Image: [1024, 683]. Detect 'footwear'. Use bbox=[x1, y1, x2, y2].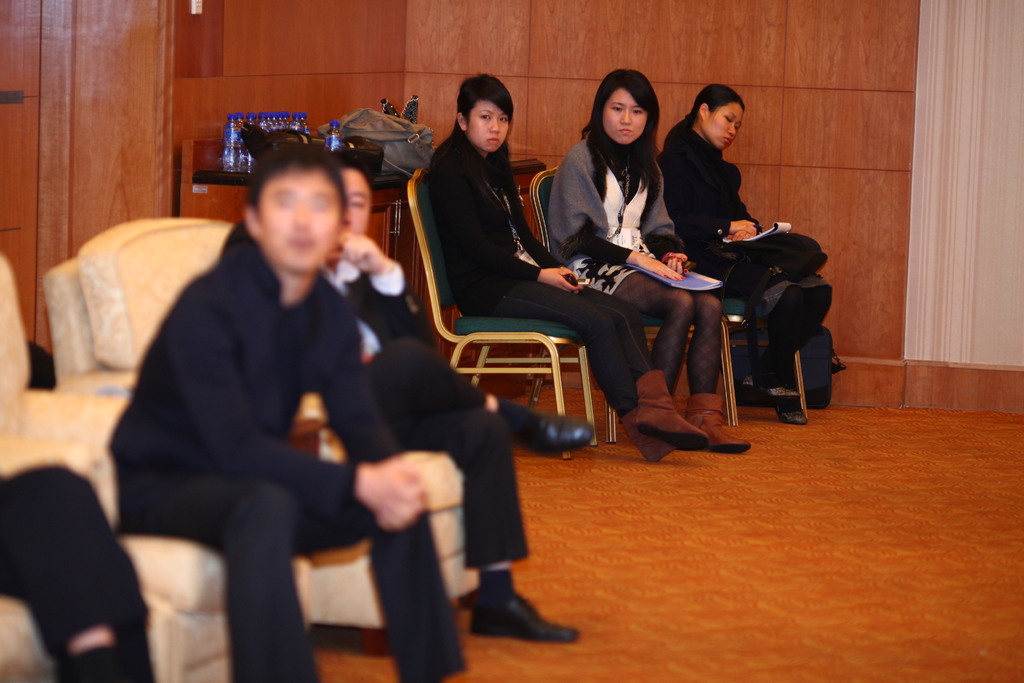
bbox=[522, 395, 582, 451].
